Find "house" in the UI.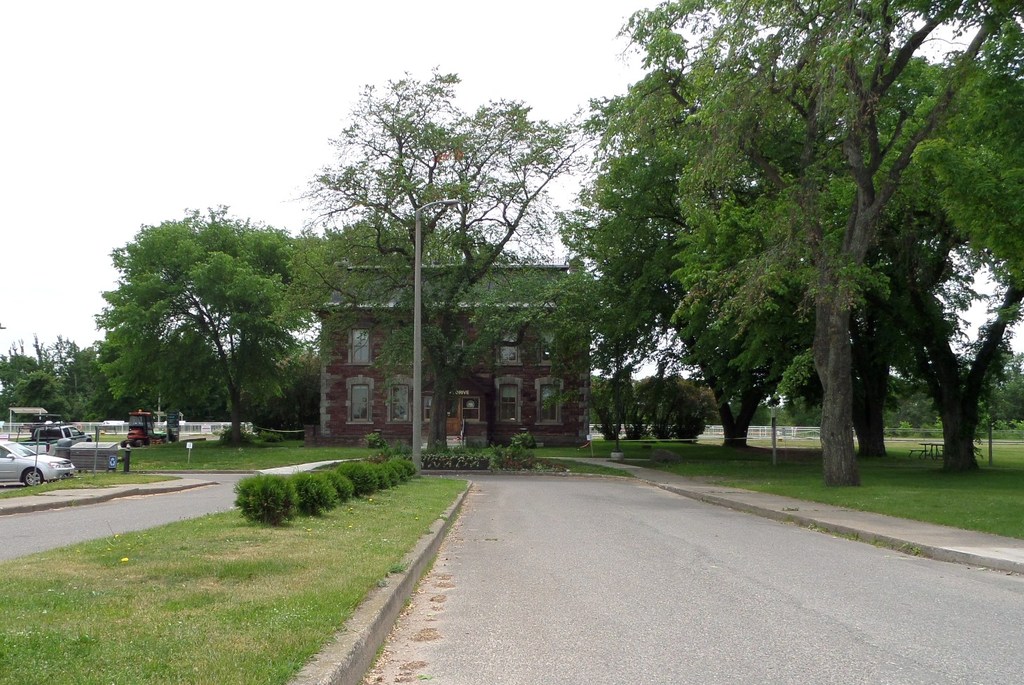
UI element at 307, 247, 588, 450.
